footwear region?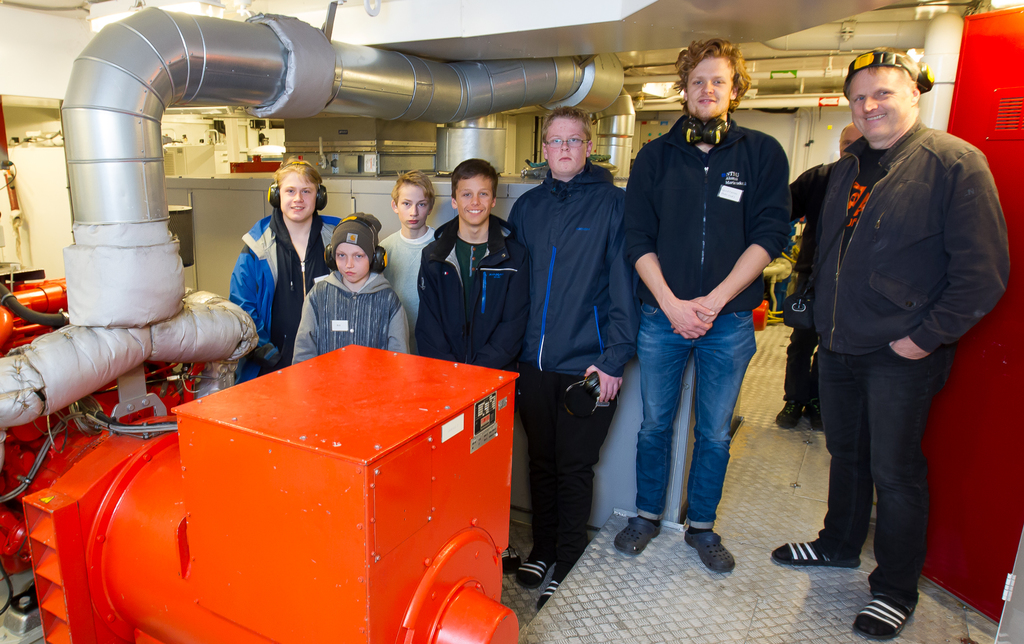
bbox(614, 514, 665, 561)
